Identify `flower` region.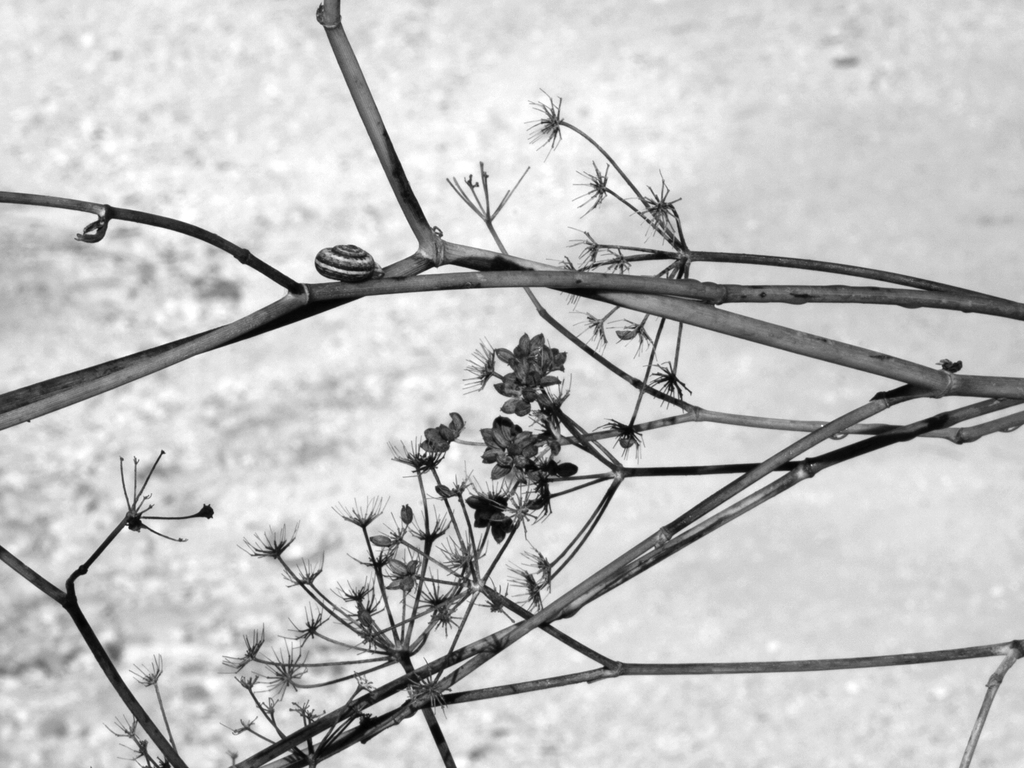
Region: 521 89 563 155.
